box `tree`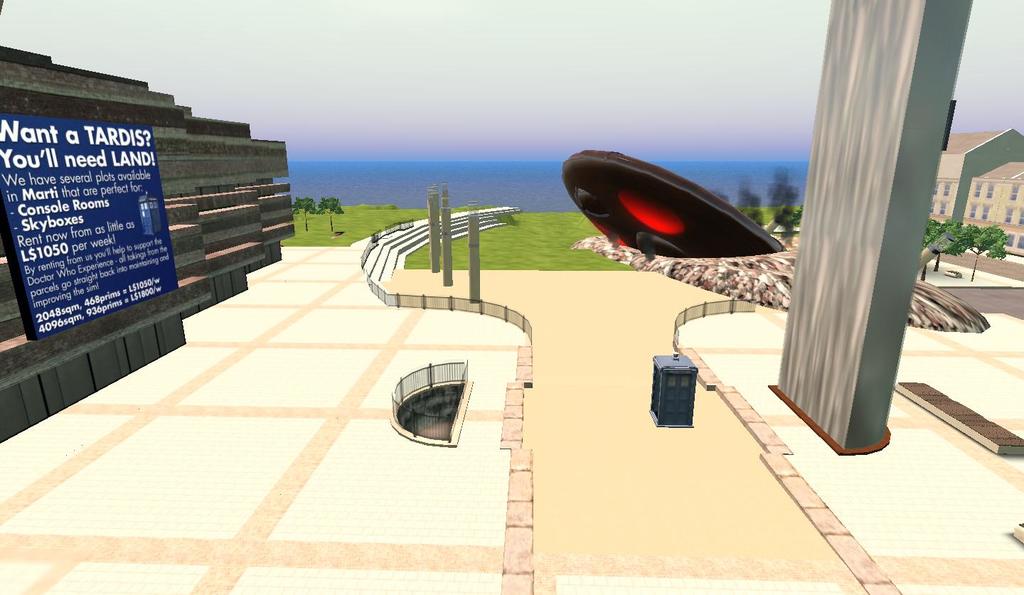
734:176:759:226
